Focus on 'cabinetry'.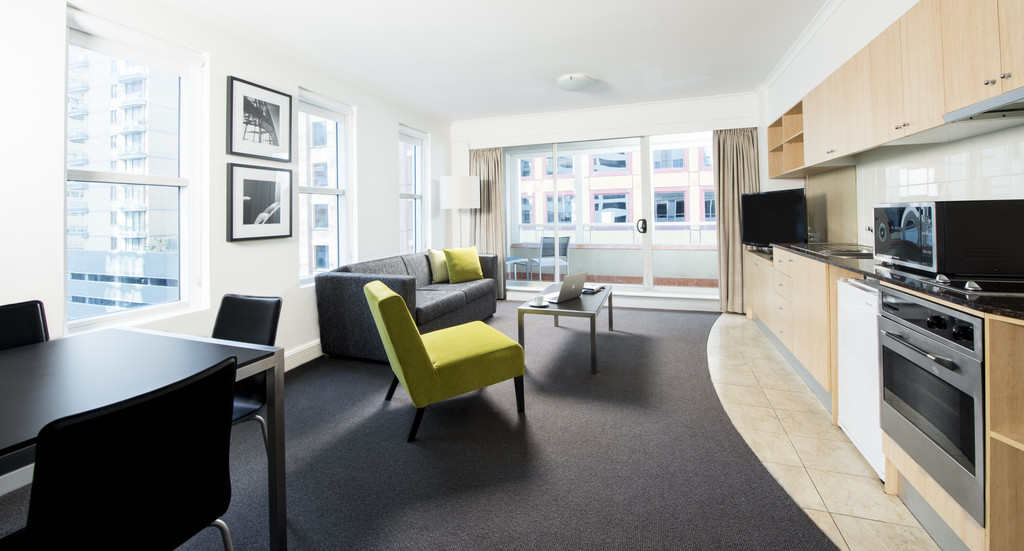
Focused at region(835, 266, 1023, 550).
